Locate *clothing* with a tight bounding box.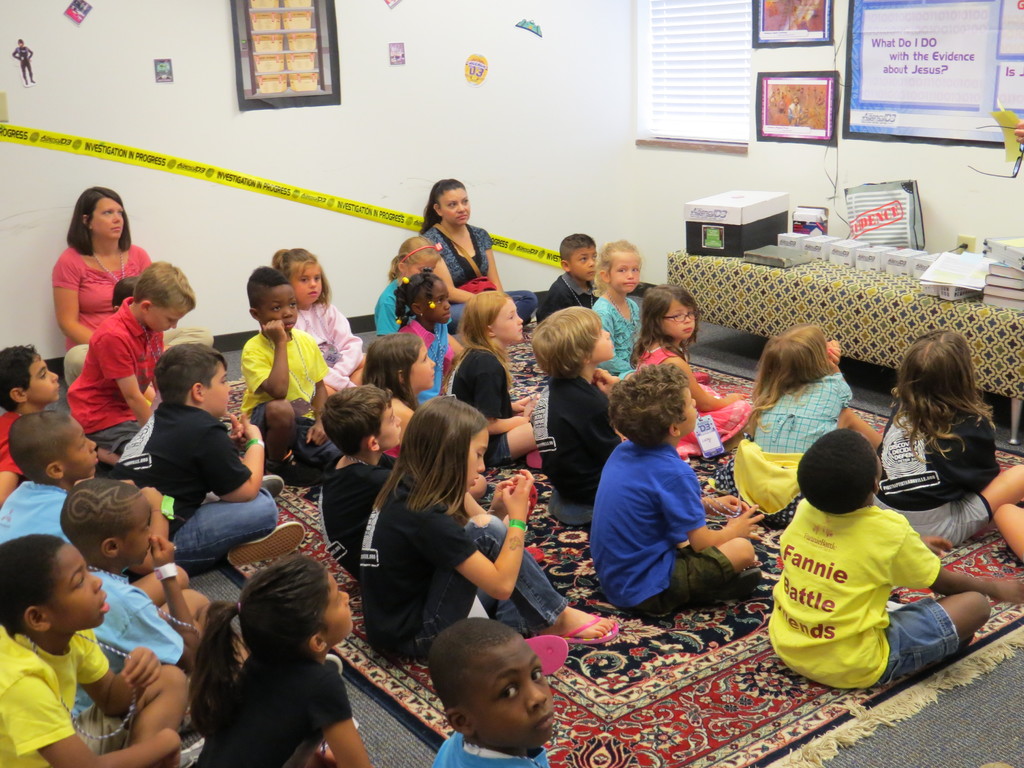
crop(195, 637, 357, 767).
